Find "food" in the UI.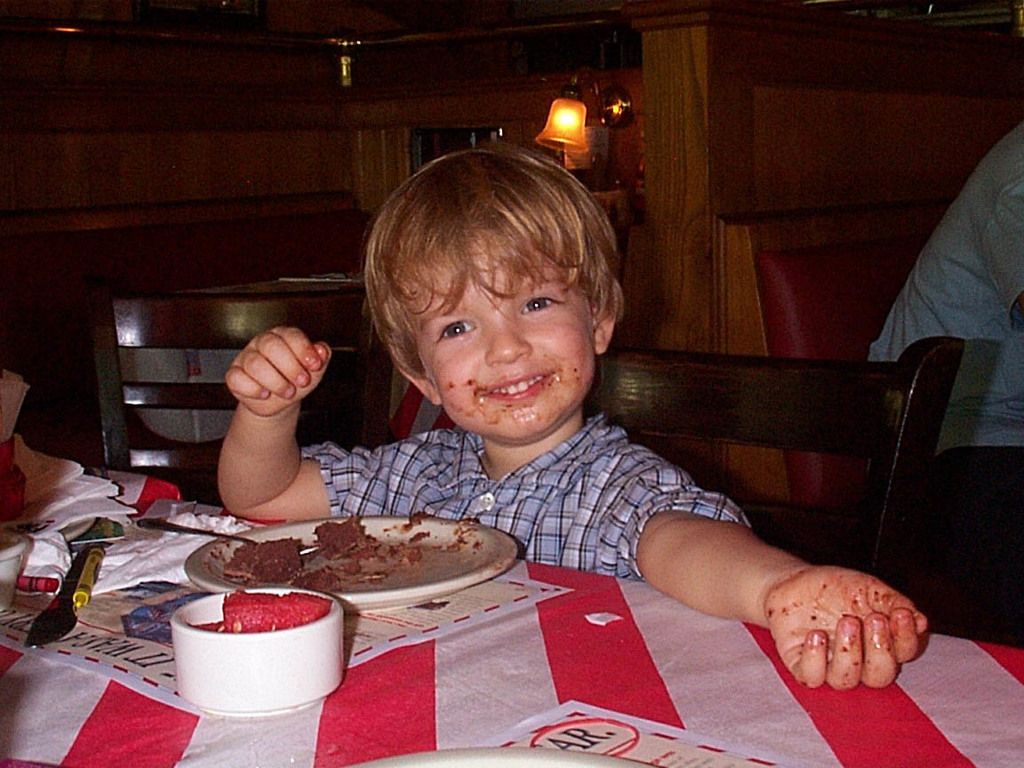
UI element at 183 586 333 634.
